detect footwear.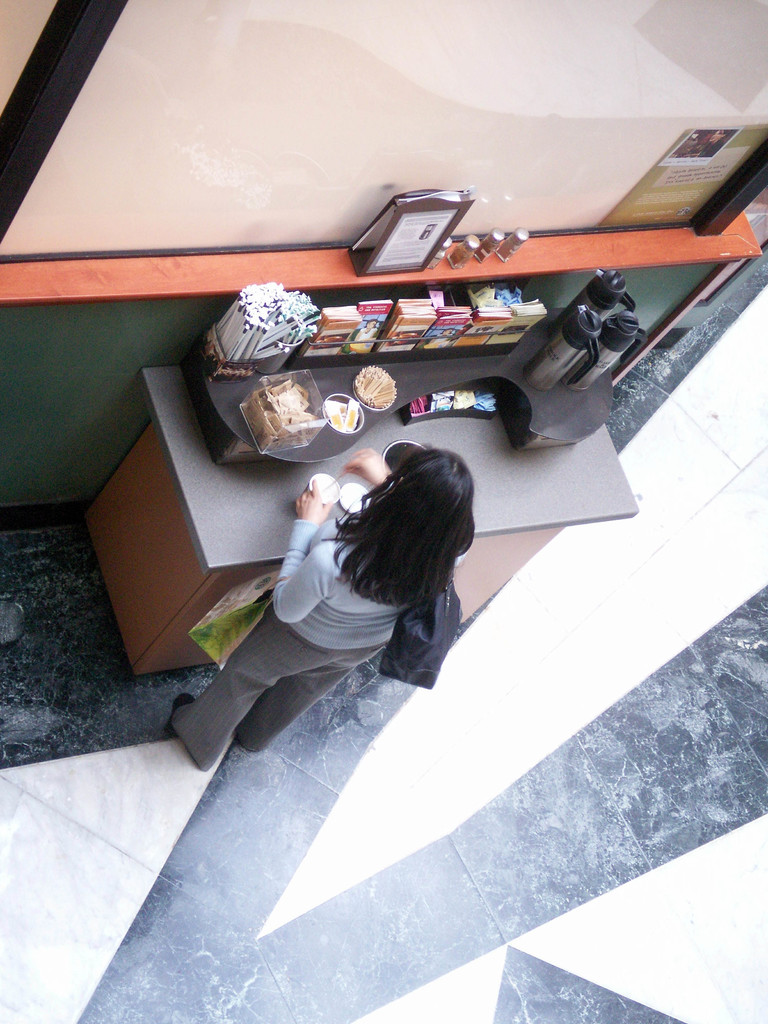
Detected at <box>172,689,196,714</box>.
